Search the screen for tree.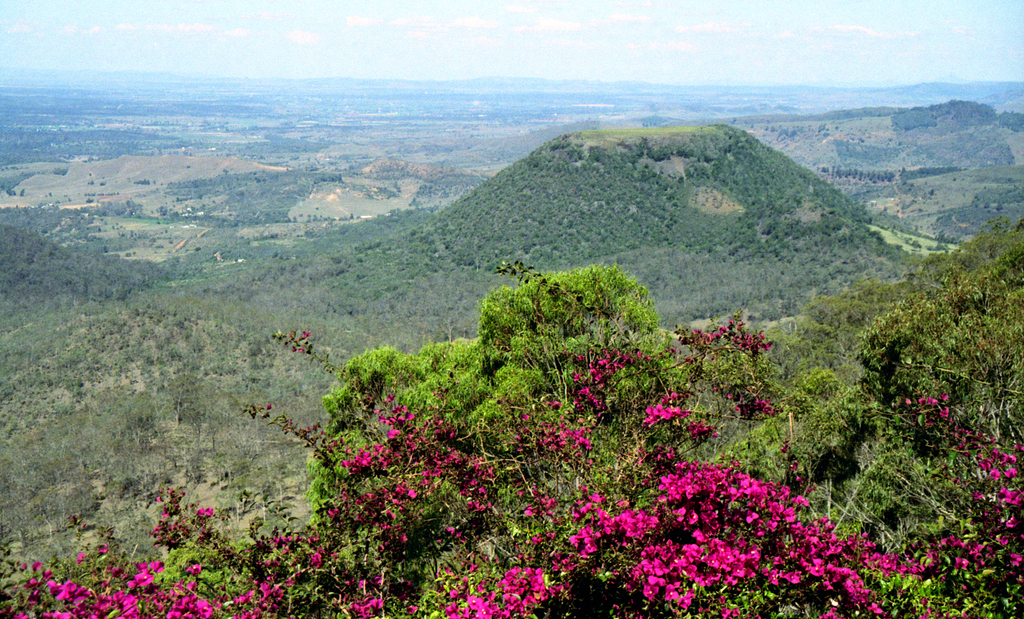
Found at region(304, 331, 484, 530).
